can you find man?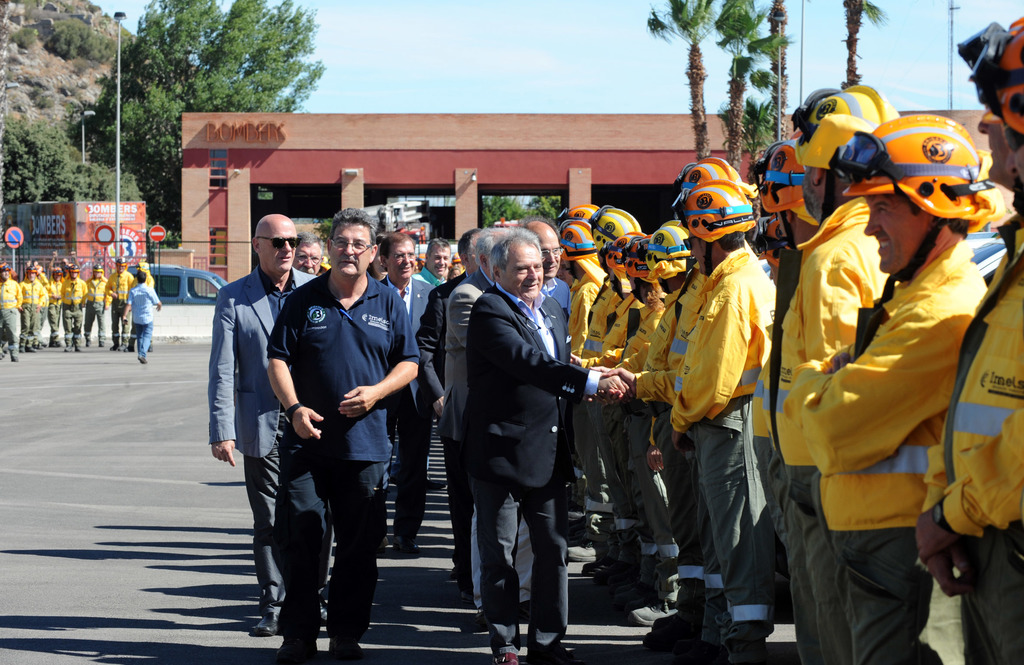
Yes, bounding box: crop(378, 229, 440, 557).
